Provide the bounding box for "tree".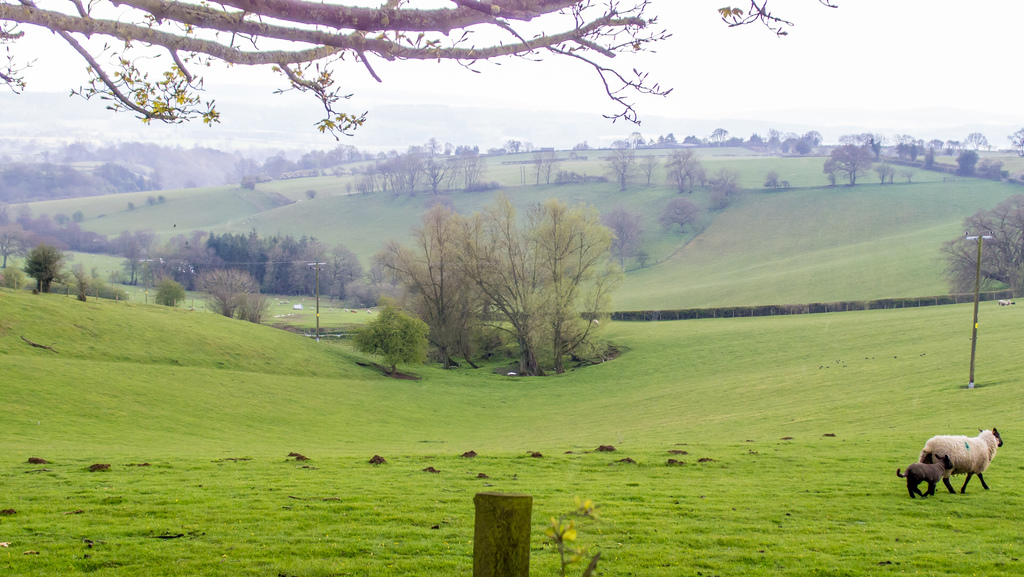
bbox=(607, 139, 637, 189).
